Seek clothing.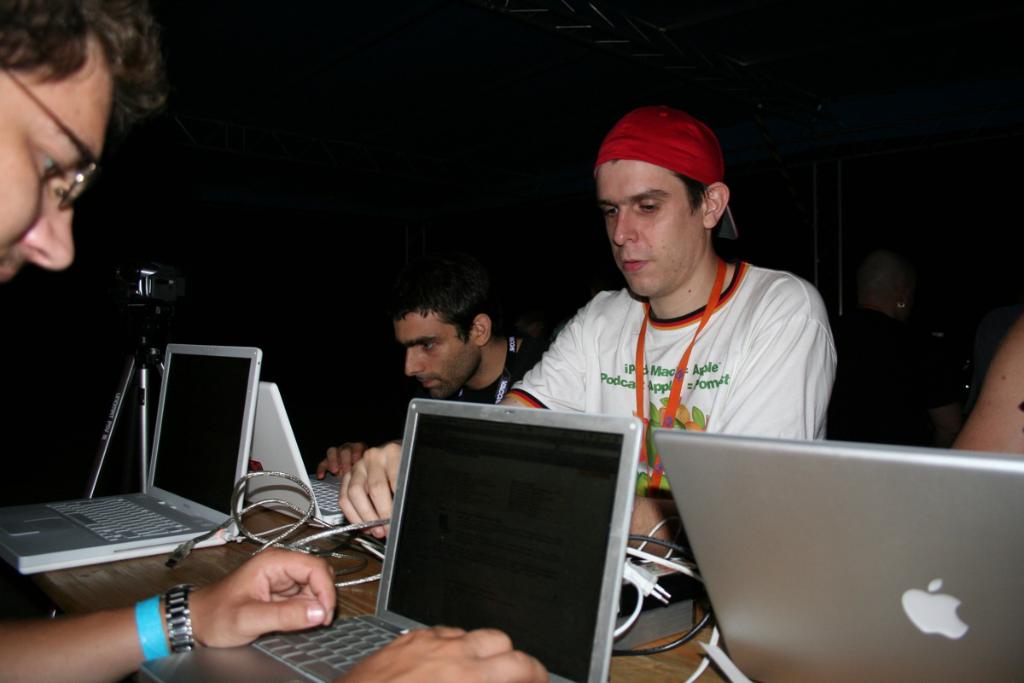
detection(446, 341, 535, 405).
